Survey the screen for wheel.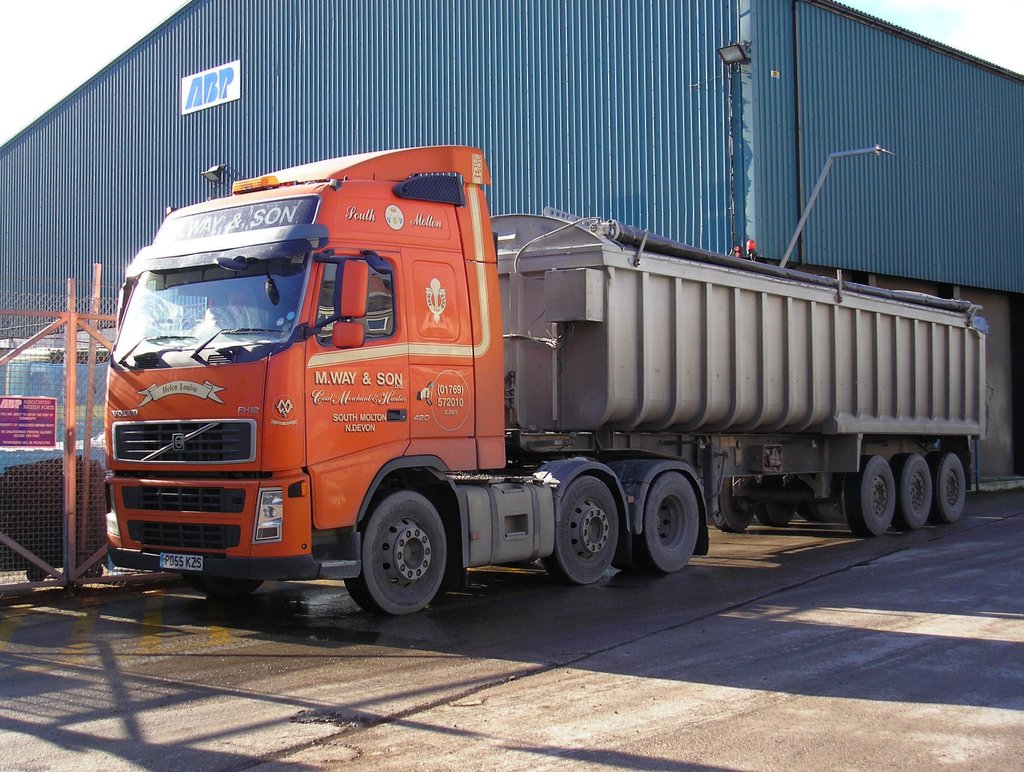
Survey found: box=[83, 565, 102, 578].
